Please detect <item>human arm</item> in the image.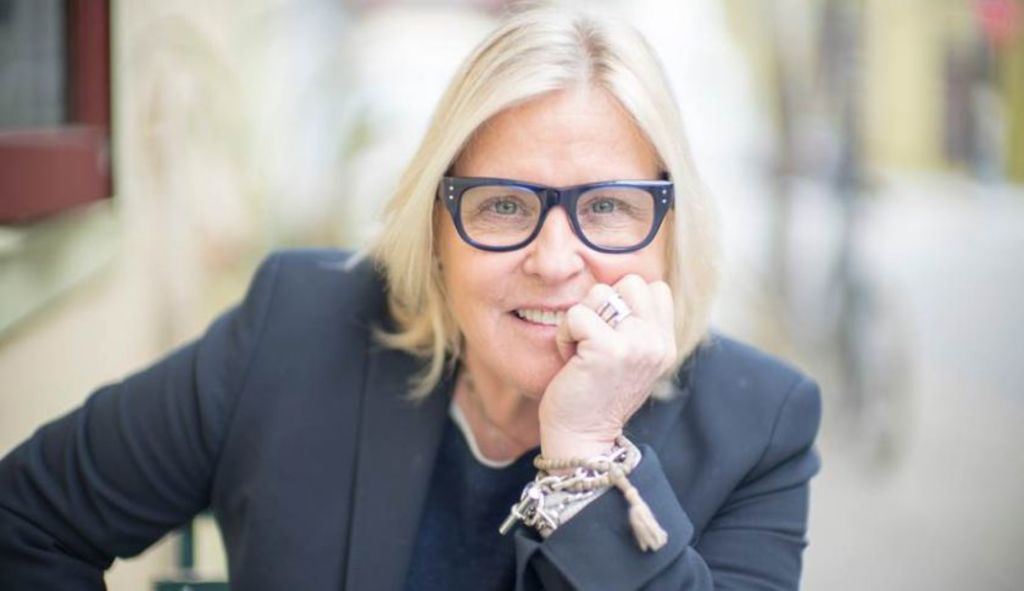
pyautogui.locateOnScreen(33, 251, 284, 579).
